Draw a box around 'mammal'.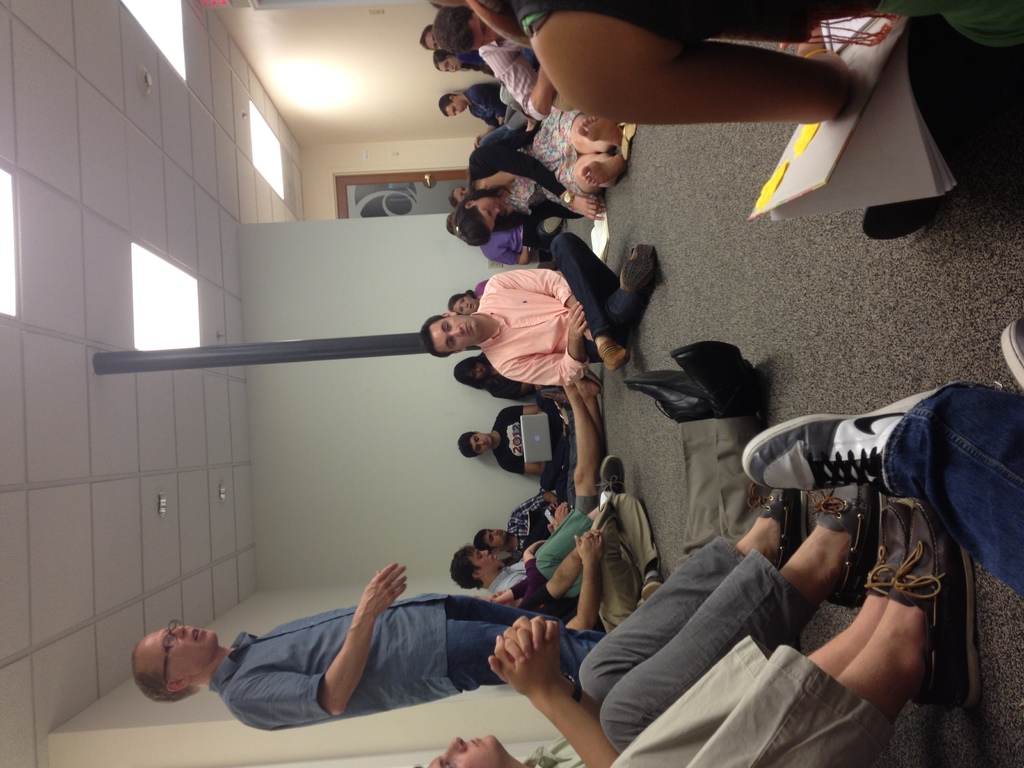
locate(412, 323, 888, 767).
